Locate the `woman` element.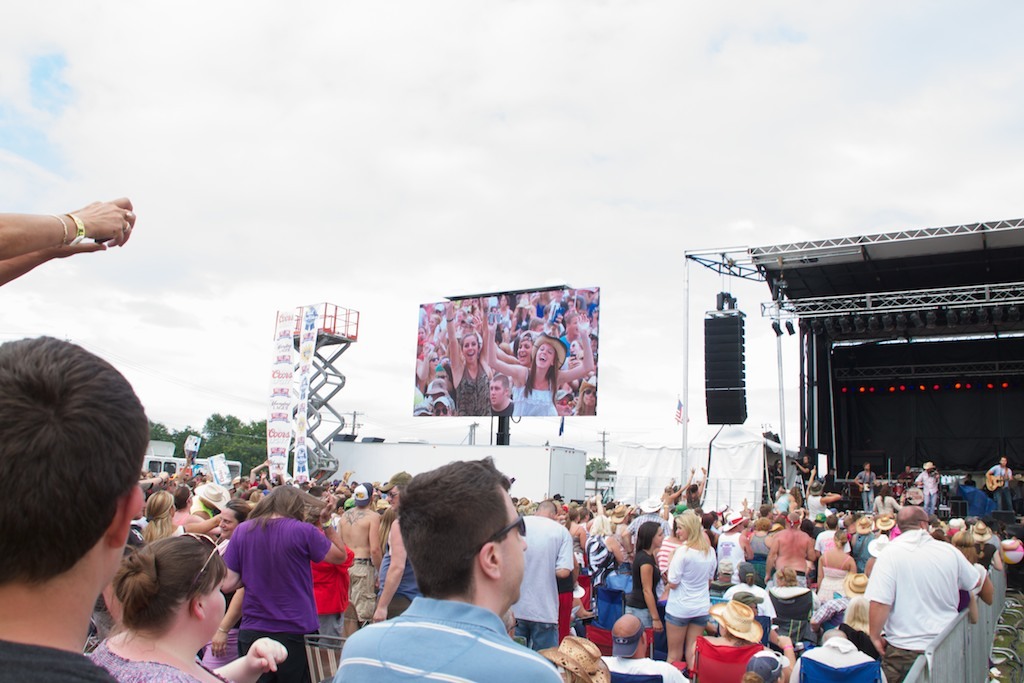
Element bbox: (left=685, top=466, right=707, bottom=505).
